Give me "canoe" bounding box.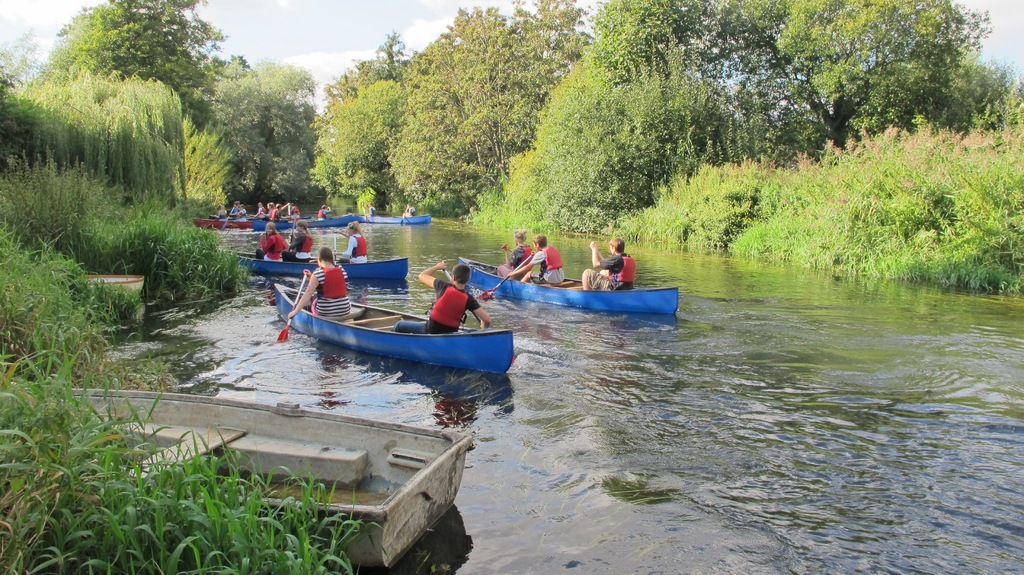
[51, 397, 473, 568].
